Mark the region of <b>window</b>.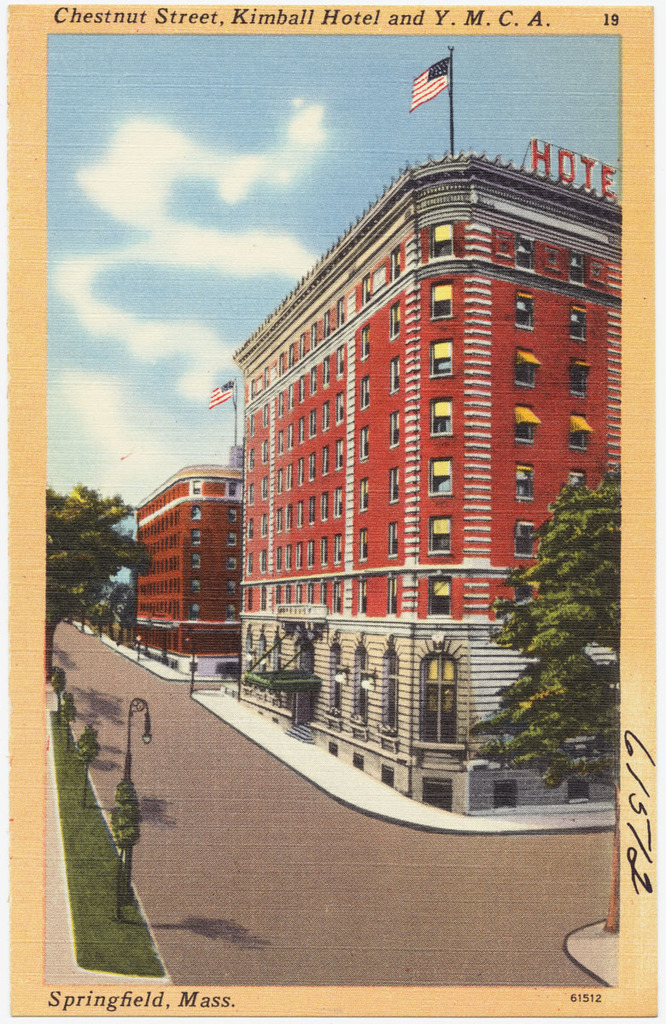
Region: bbox=(297, 503, 306, 529).
